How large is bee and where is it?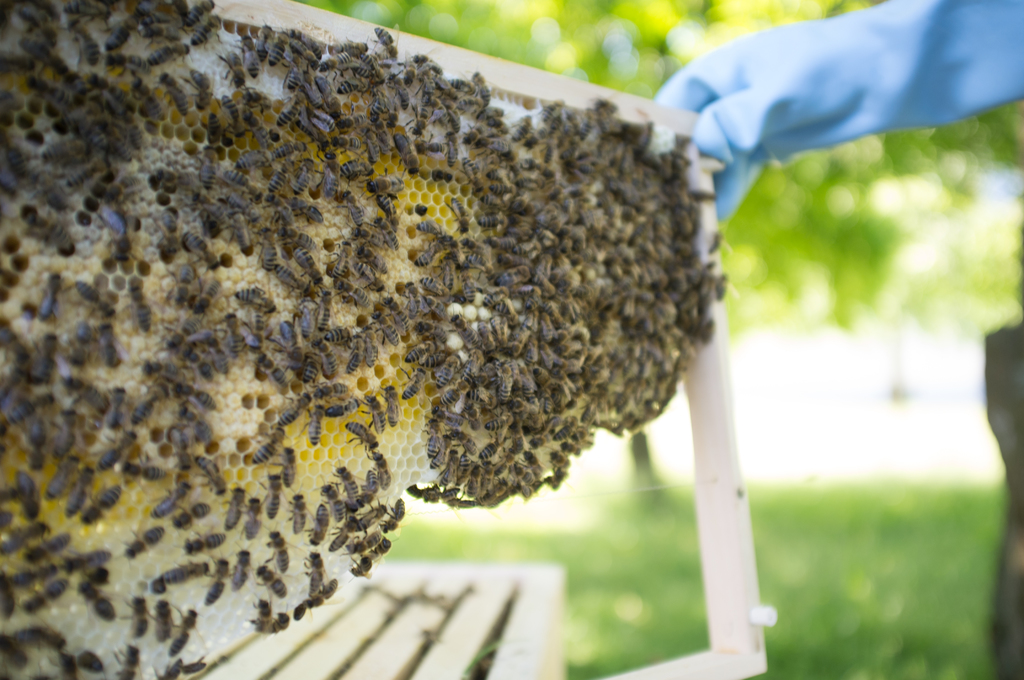
Bounding box: [x1=61, y1=655, x2=79, y2=679].
